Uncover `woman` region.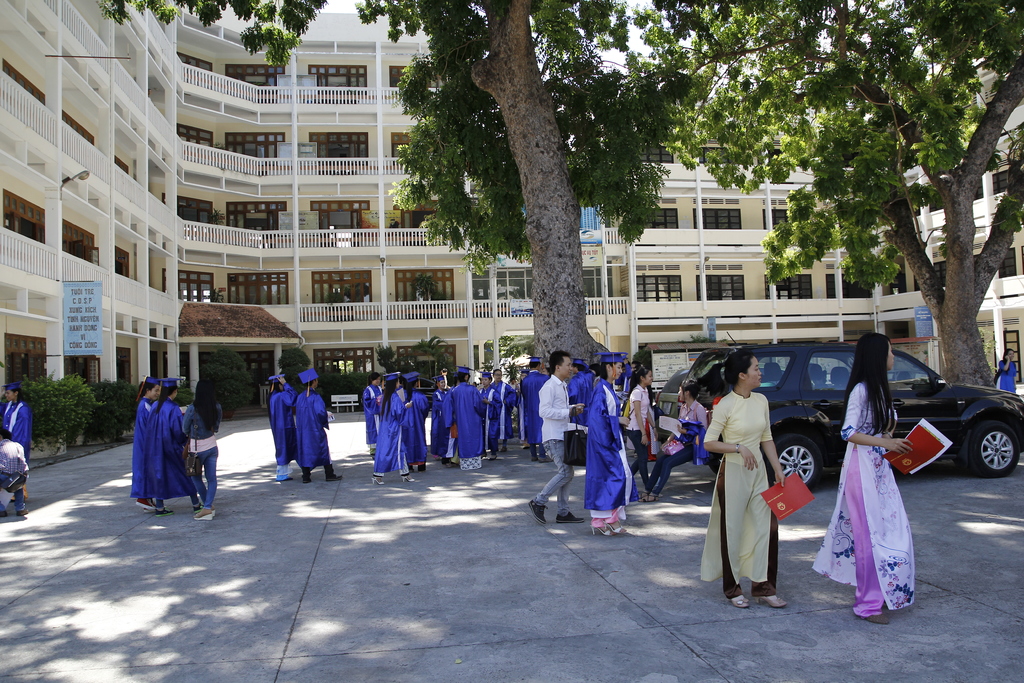
Uncovered: [x1=181, y1=381, x2=221, y2=520].
